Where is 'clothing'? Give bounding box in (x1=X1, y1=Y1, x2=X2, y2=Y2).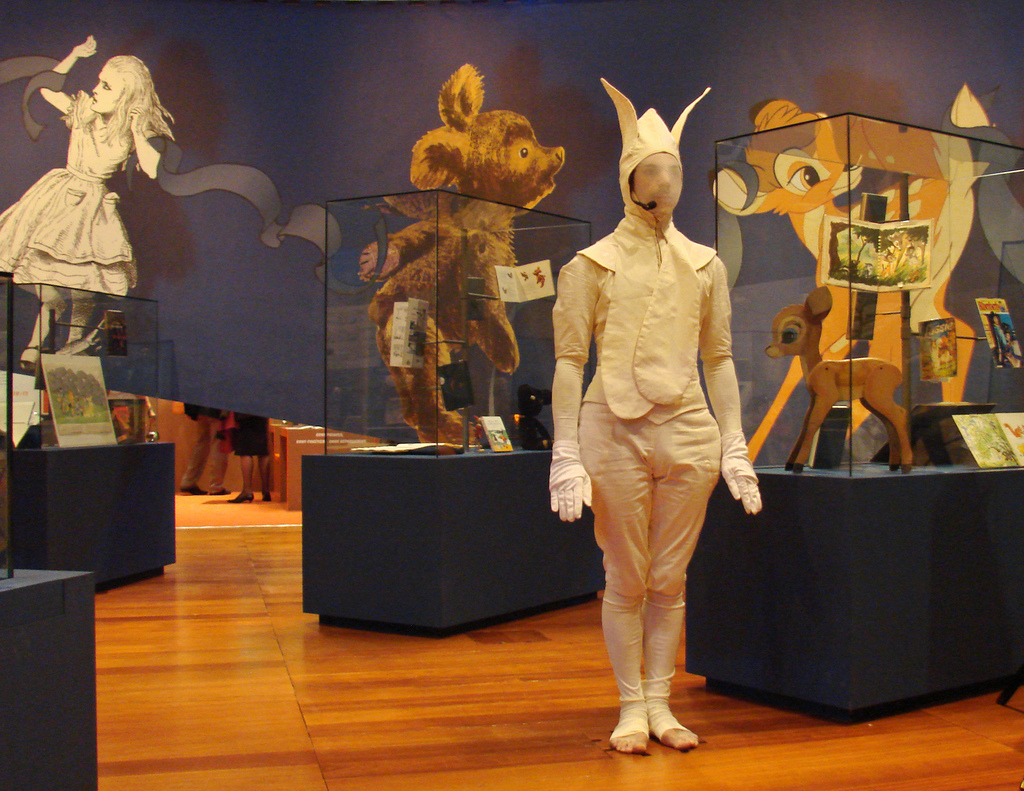
(x1=230, y1=407, x2=275, y2=459).
